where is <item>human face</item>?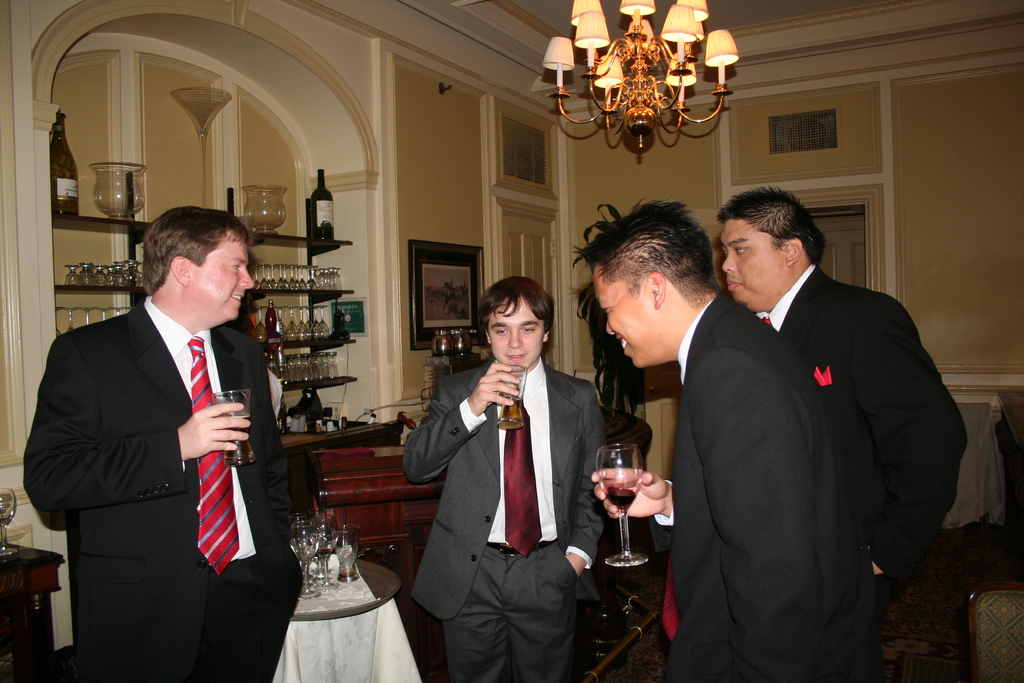
box(489, 293, 541, 367).
